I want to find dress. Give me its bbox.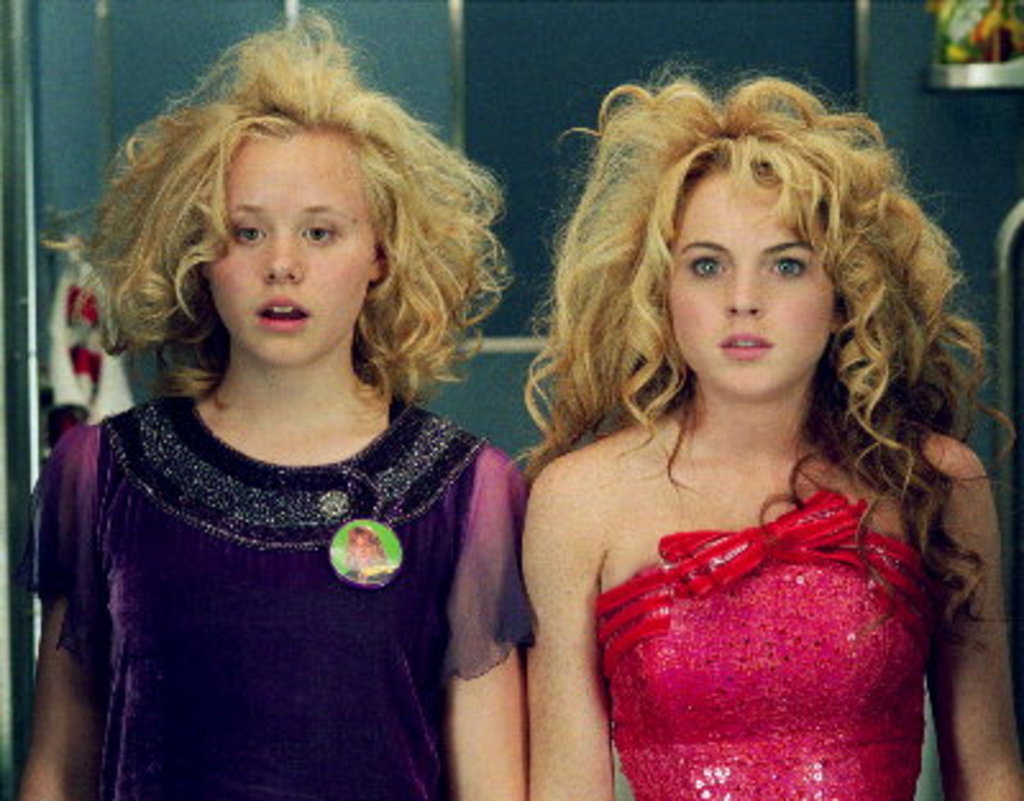
599,463,947,791.
